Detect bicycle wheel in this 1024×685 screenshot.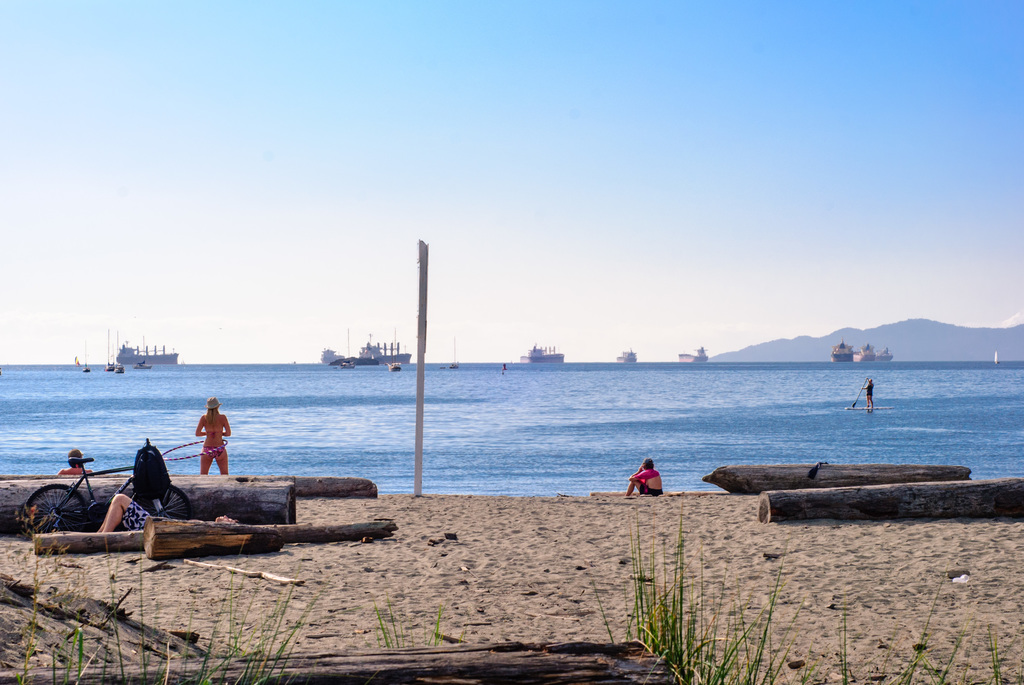
Detection: box=[136, 480, 191, 520].
